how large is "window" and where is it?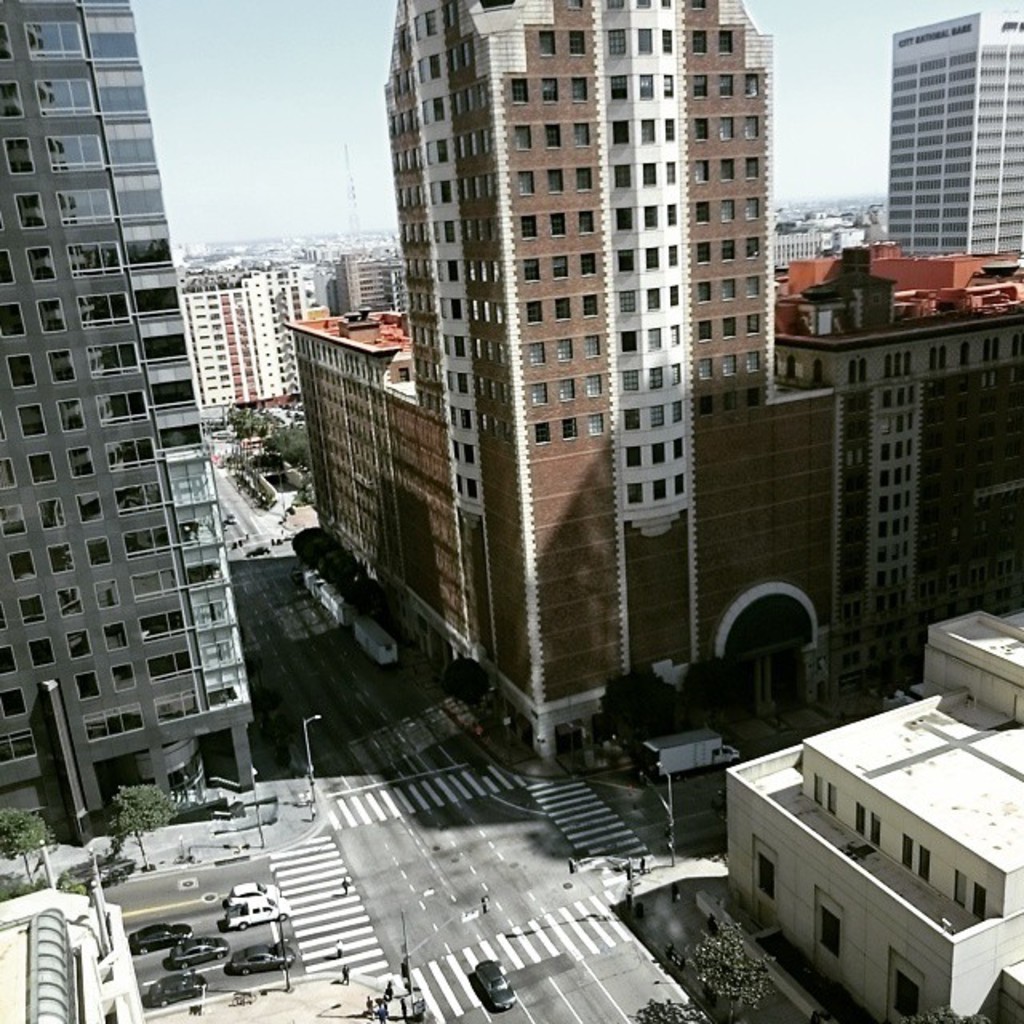
Bounding box: <region>714, 114, 741, 141</region>.
